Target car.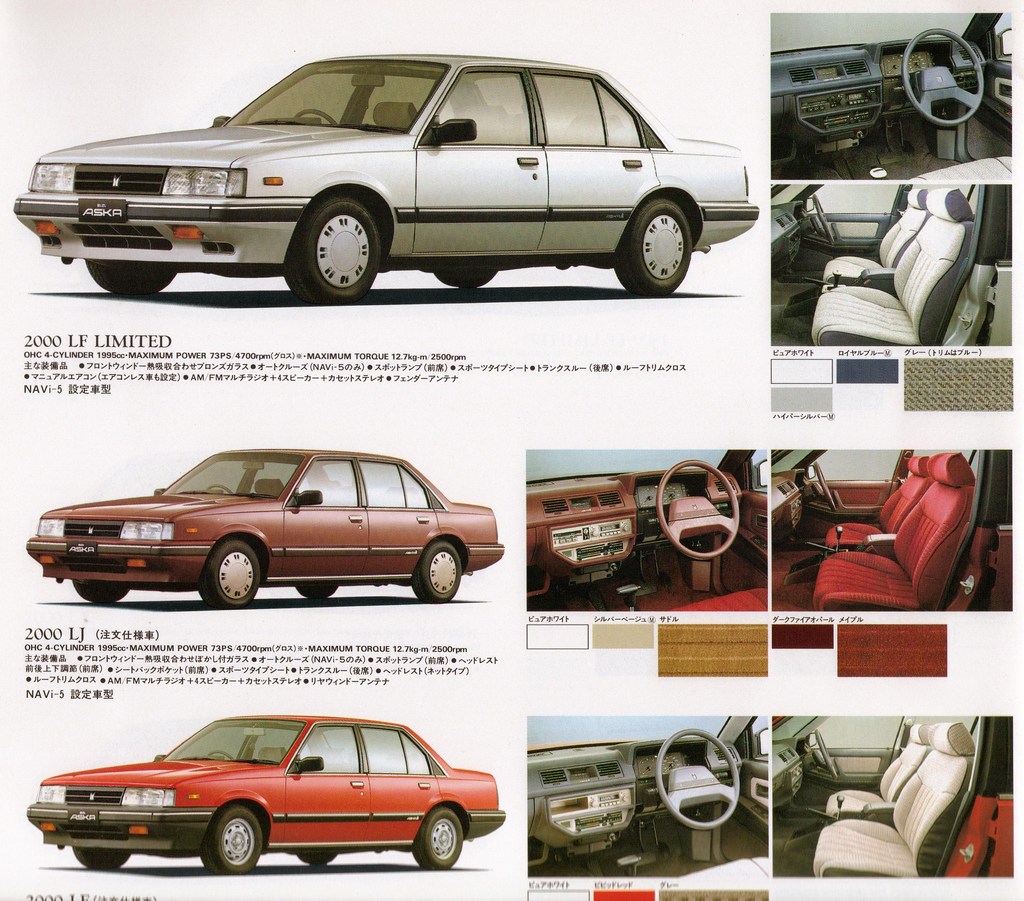
Target region: (772, 185, 1014, 344).
